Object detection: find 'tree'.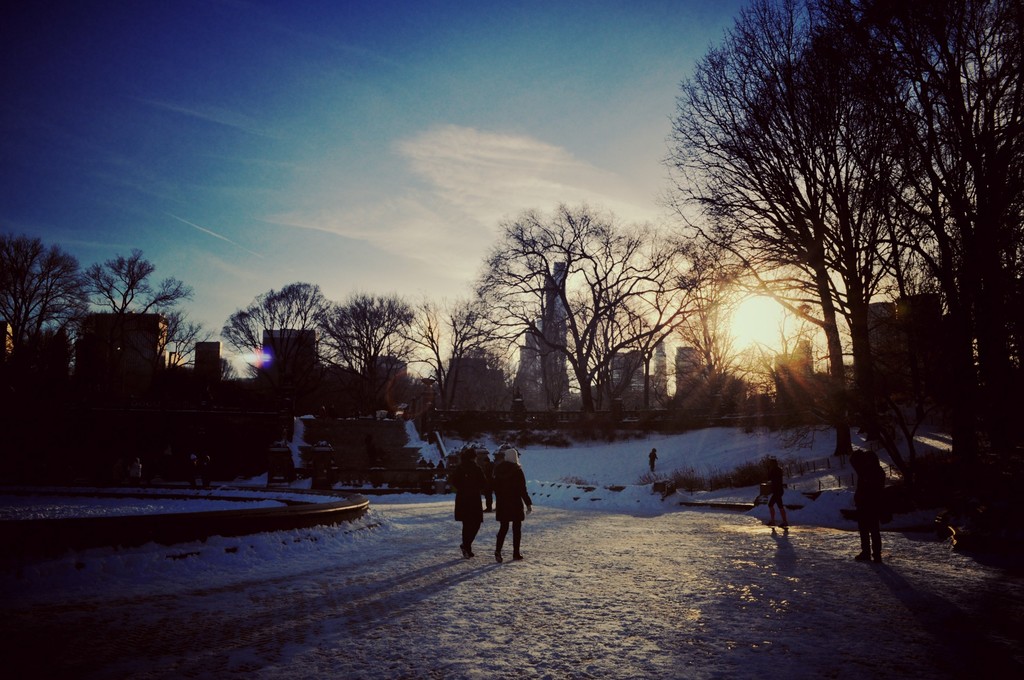
<box>60,237,177,384</box>.
